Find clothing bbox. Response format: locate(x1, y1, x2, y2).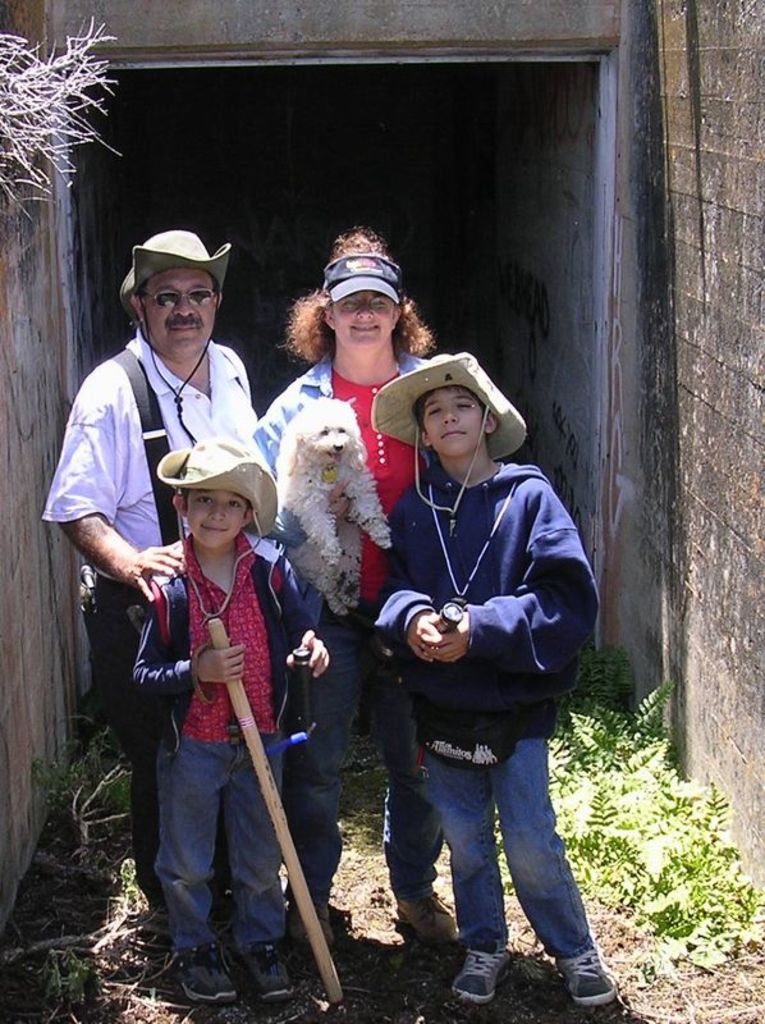
locate(252, 348, 453, 905).
